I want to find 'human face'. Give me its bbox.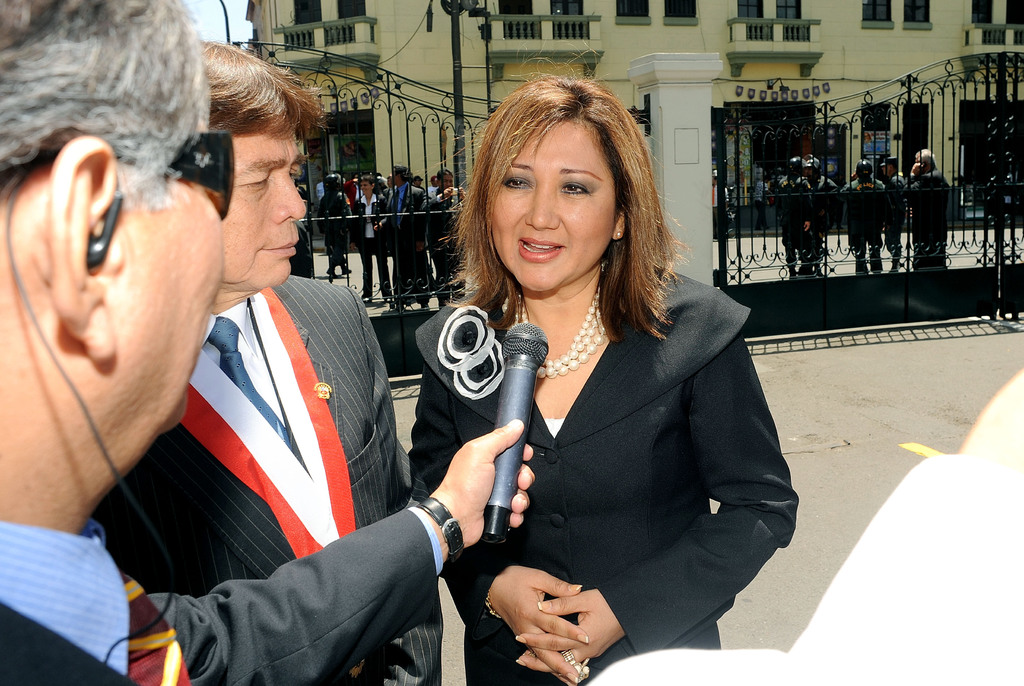
x1=220 y1=133 x2=310 y2=289.
